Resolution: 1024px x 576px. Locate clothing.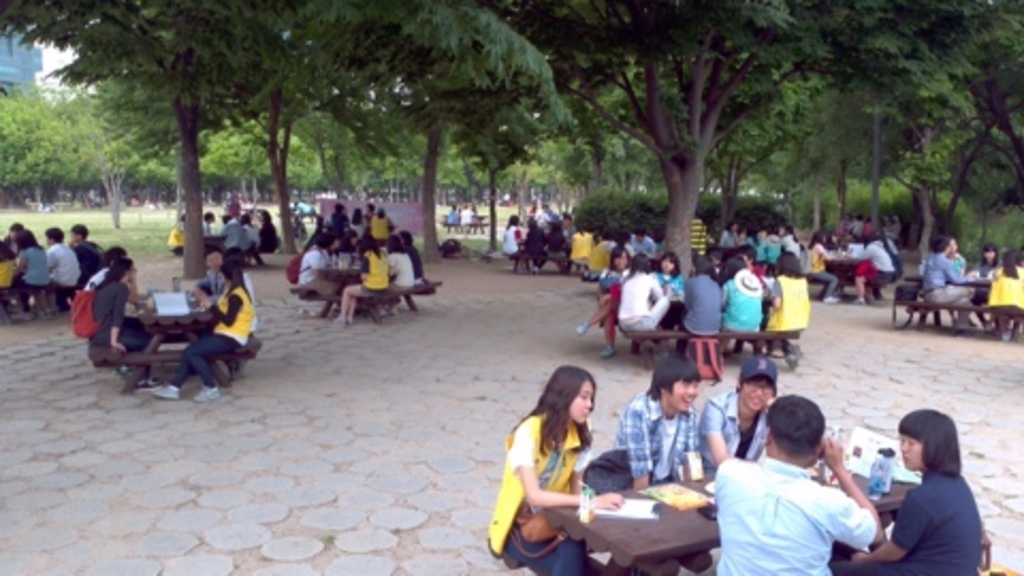
382, 245, 418, 292.
